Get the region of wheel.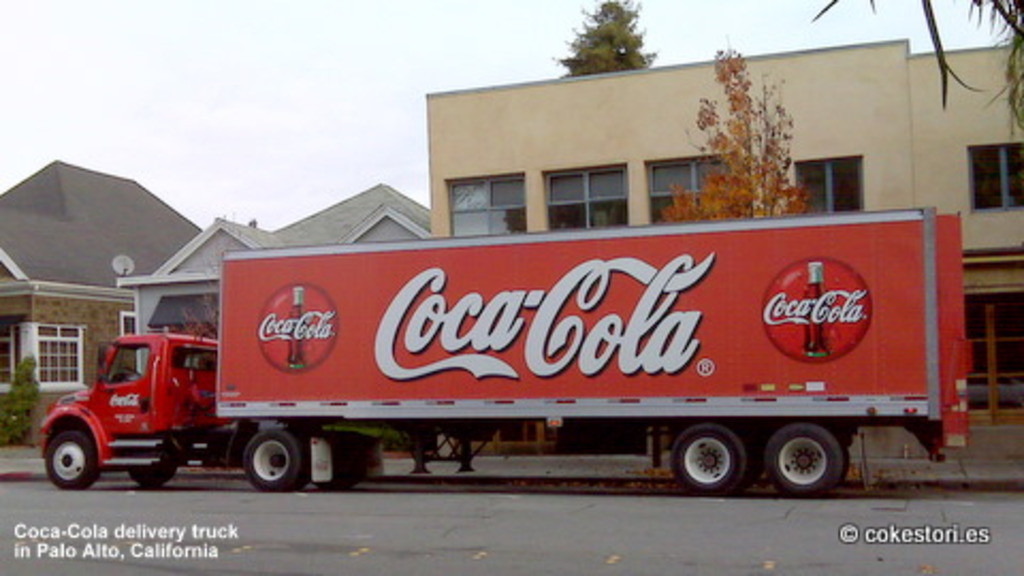
[left=670, top=422, right=745, bottom=495].
